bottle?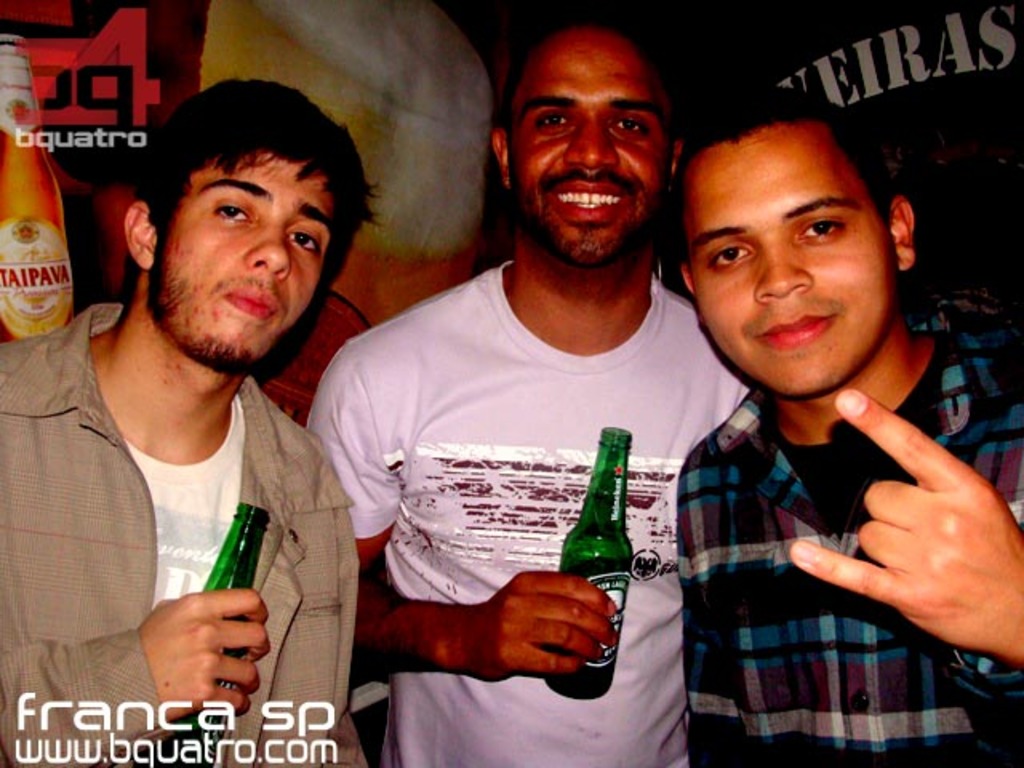
{"x1": 155, "y1": 504, "x2": 274, "y2": 766}
